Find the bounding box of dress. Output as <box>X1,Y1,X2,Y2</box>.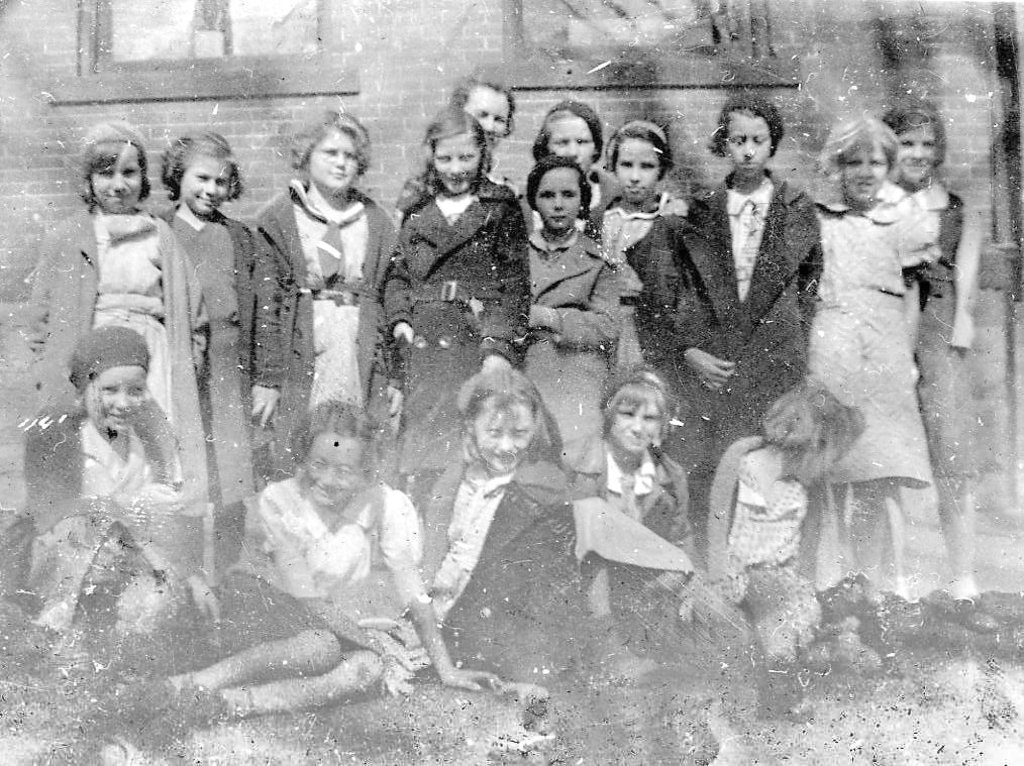
<box>807,180,934,489</box>.
